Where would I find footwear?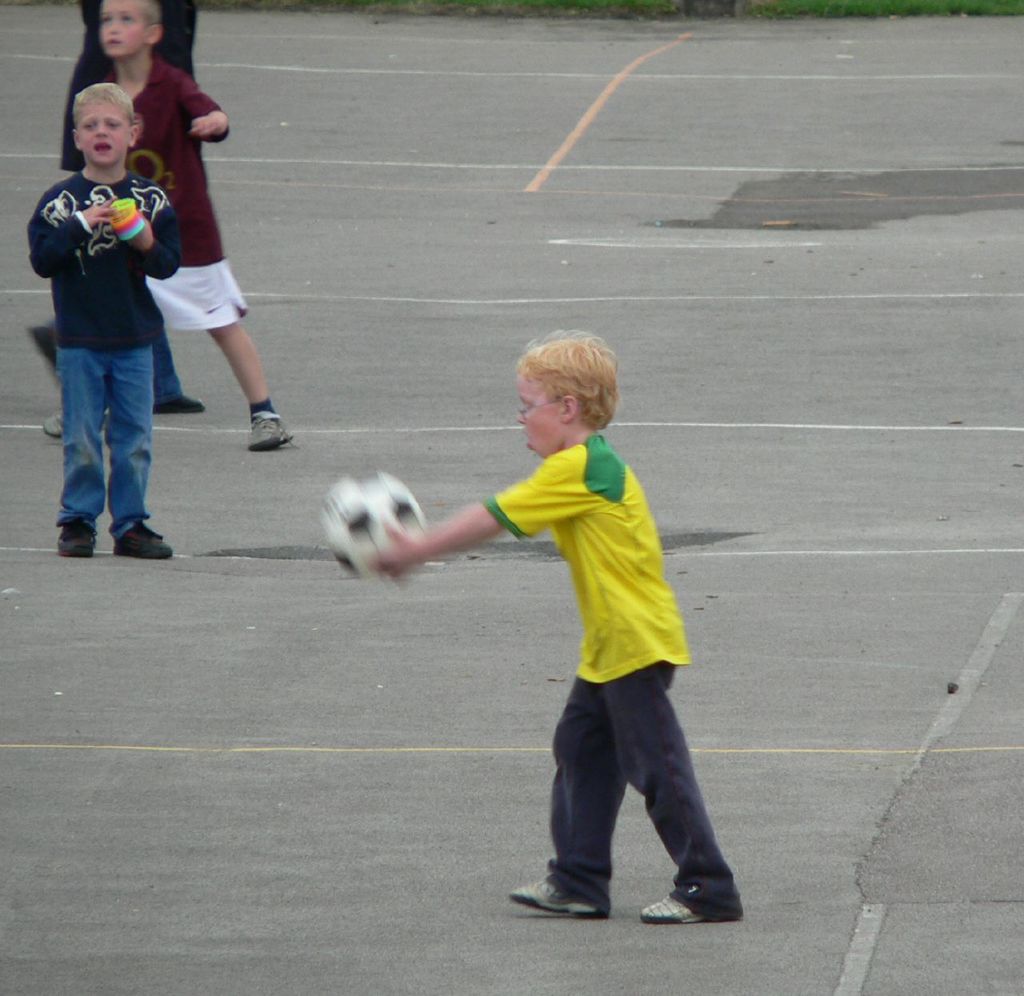
At l=112, t=520, r=172, b=559.
